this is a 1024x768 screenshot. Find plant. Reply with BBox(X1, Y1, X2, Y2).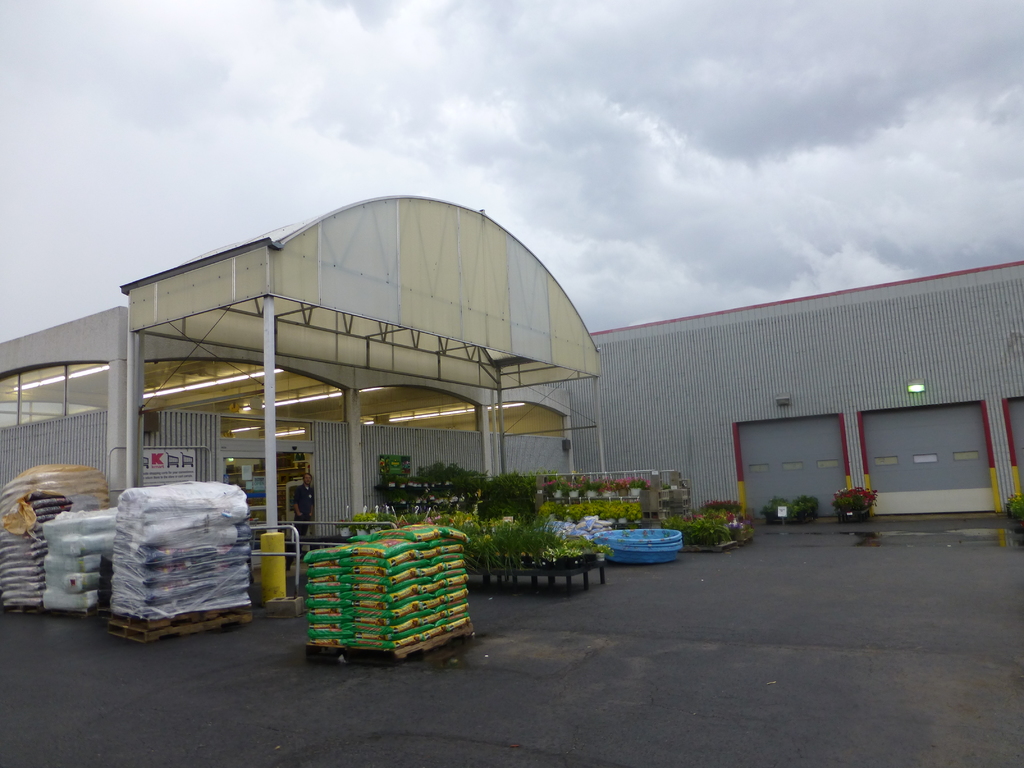
BBox(834, 485, 875, 511).
